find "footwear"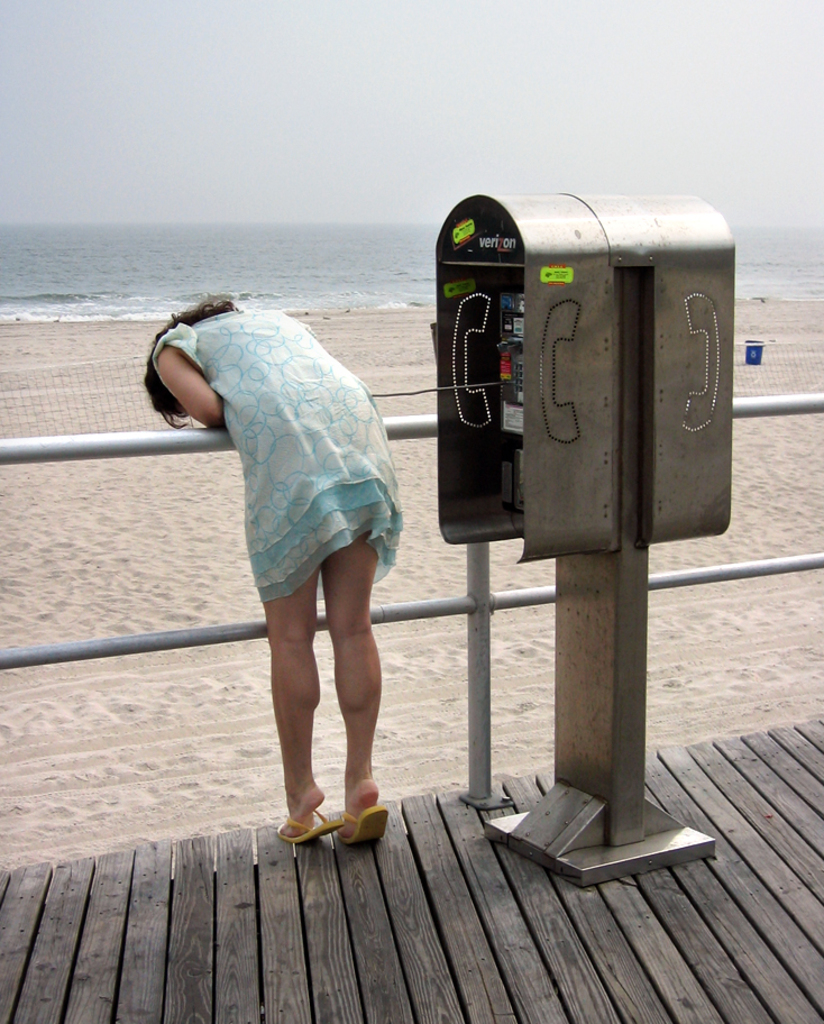
339, 807, 383, 839
